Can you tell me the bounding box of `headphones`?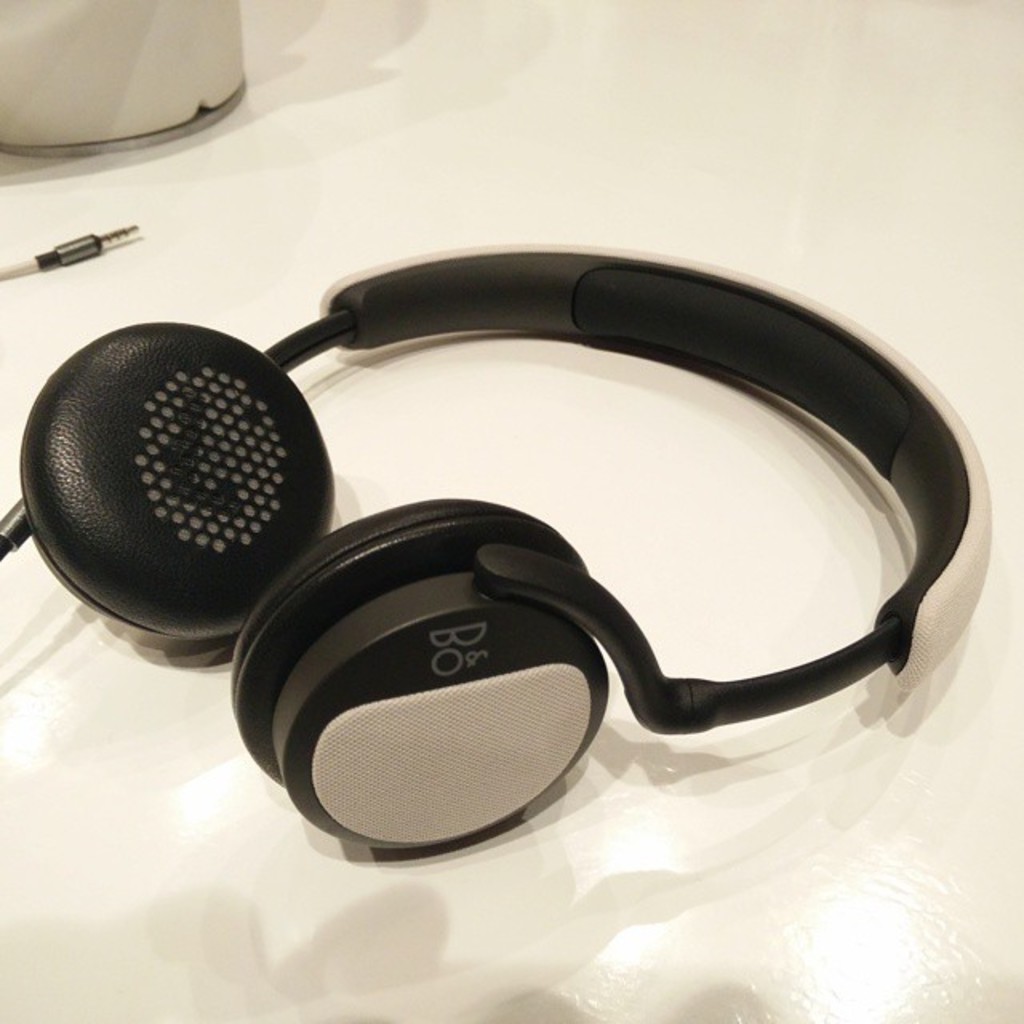
bbox(0, 237, 992, 850).
